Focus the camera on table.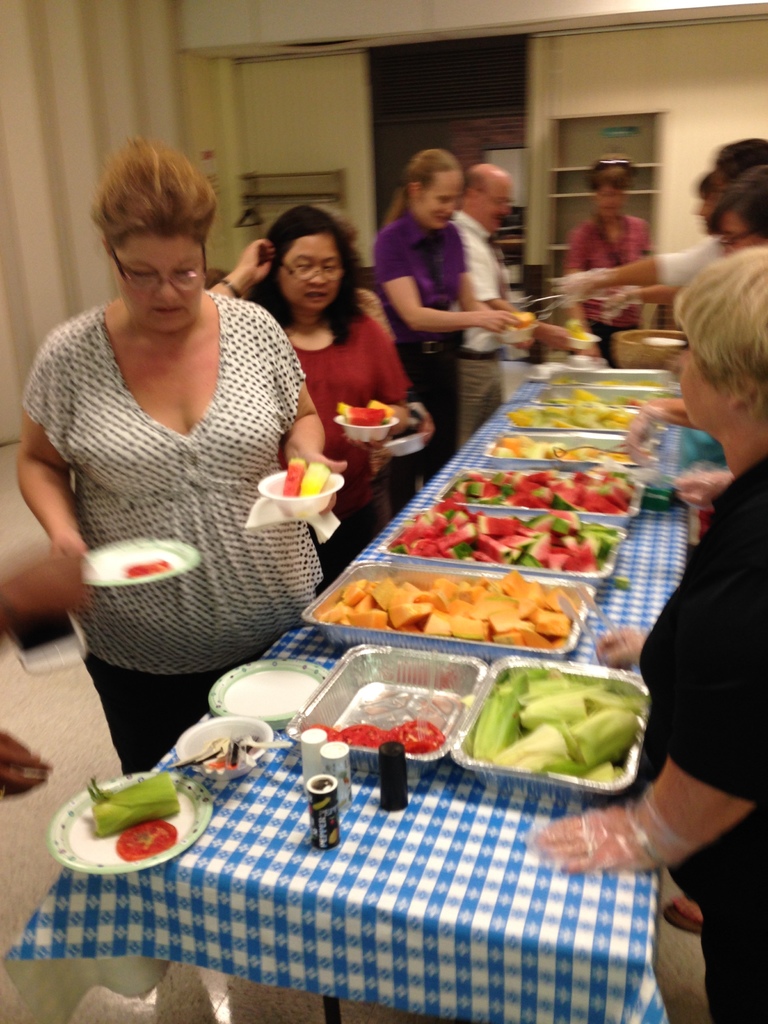
Focus region: 0, 324, 756, 1004.
